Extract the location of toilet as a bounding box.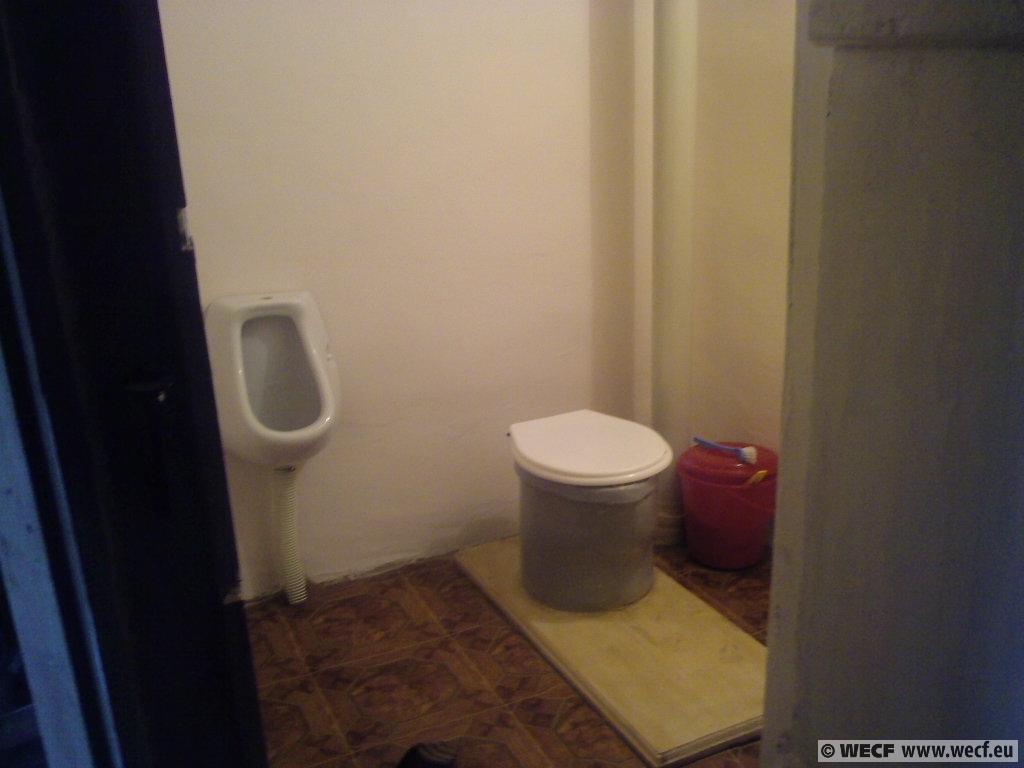
bbox=(202, 289, 352, 489).
